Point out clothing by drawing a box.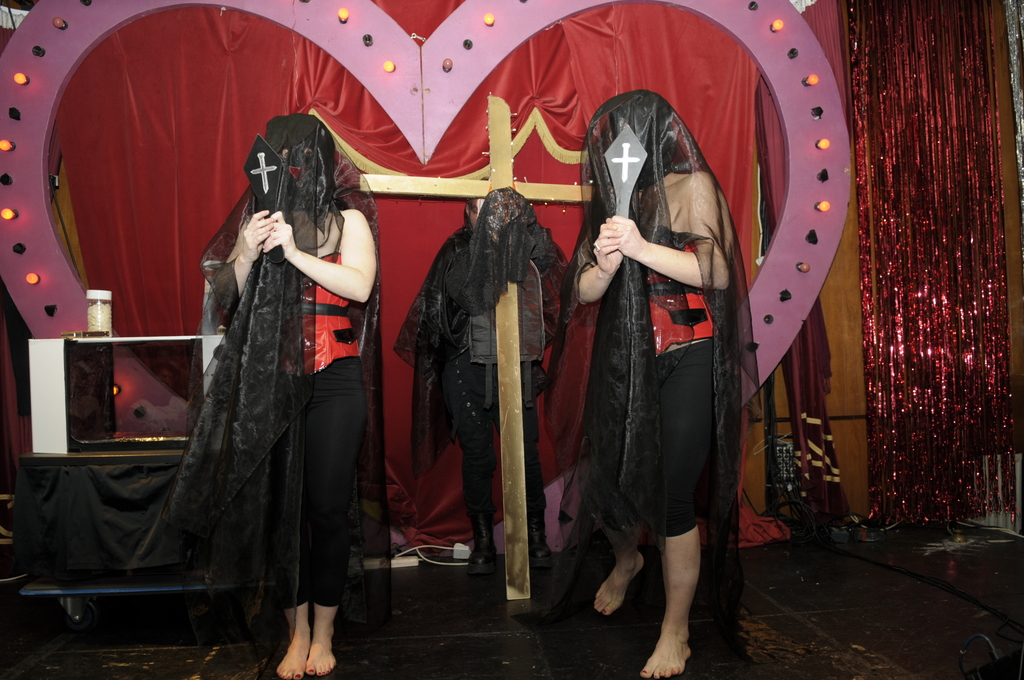
left=457, top=260, right=573, bottom=549.
